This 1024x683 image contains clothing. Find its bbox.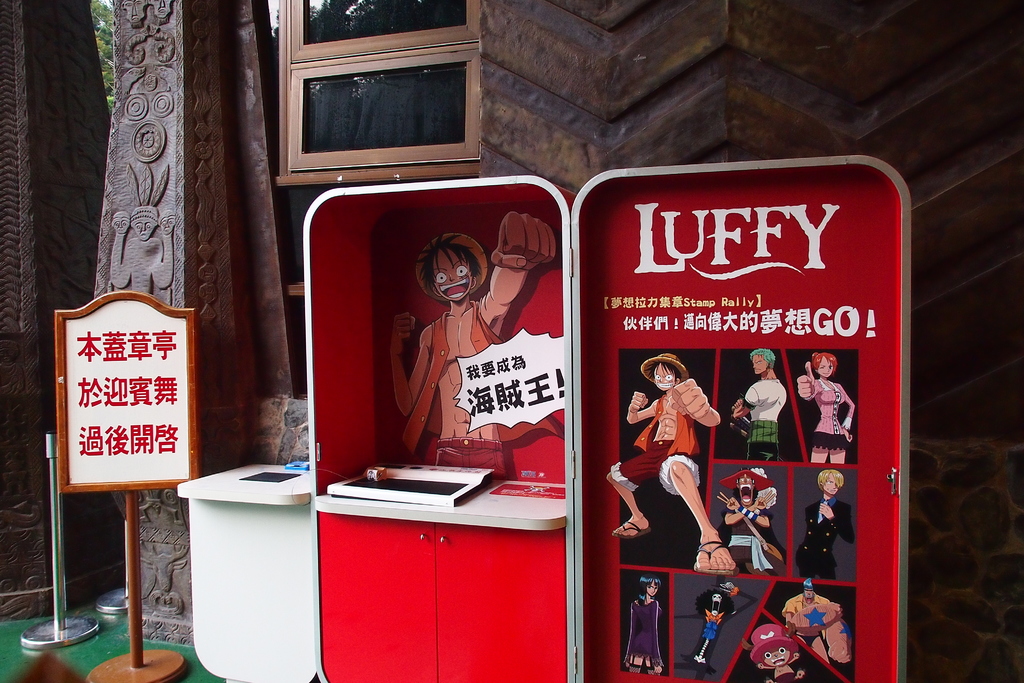
x1=392, y1=293, x2=570, y2=479.
